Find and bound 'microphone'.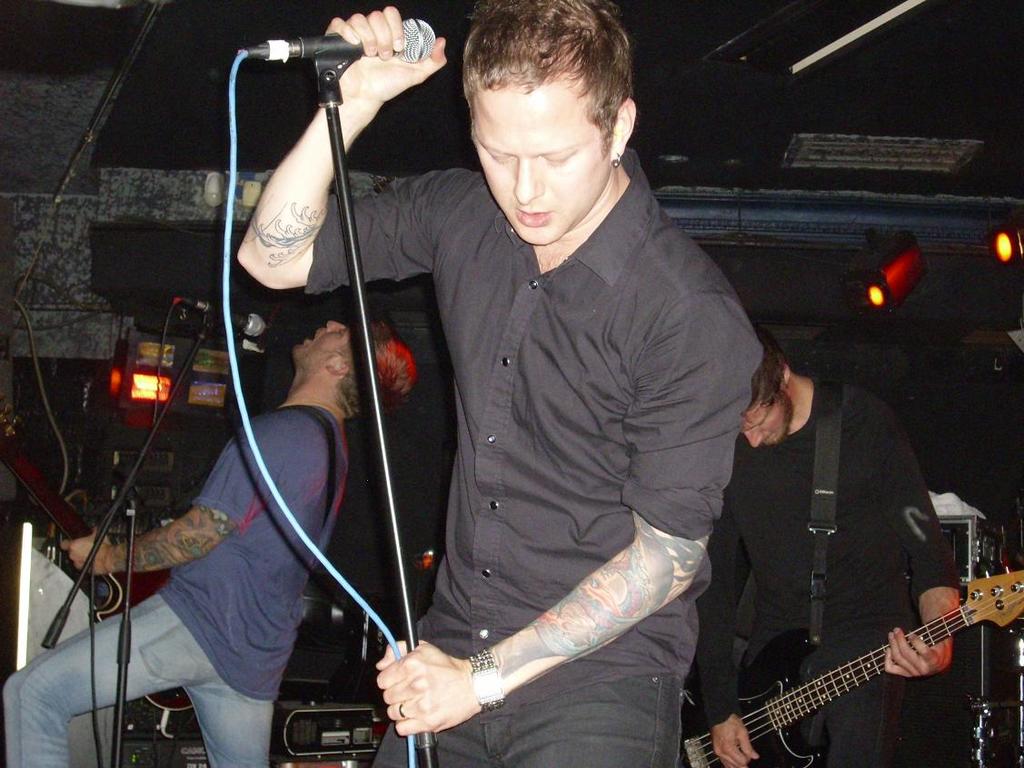
Bound: l=170, t=298, r=269, b=345.
